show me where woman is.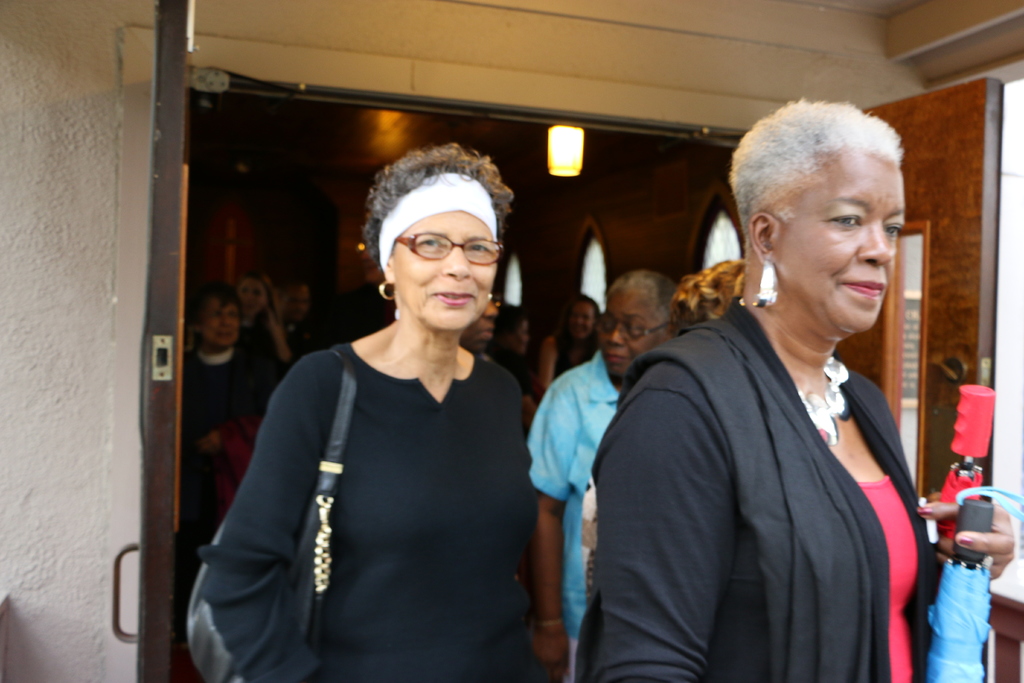
woman is at pyautogui.locateOnScreen(524, 267, 679, 667).
